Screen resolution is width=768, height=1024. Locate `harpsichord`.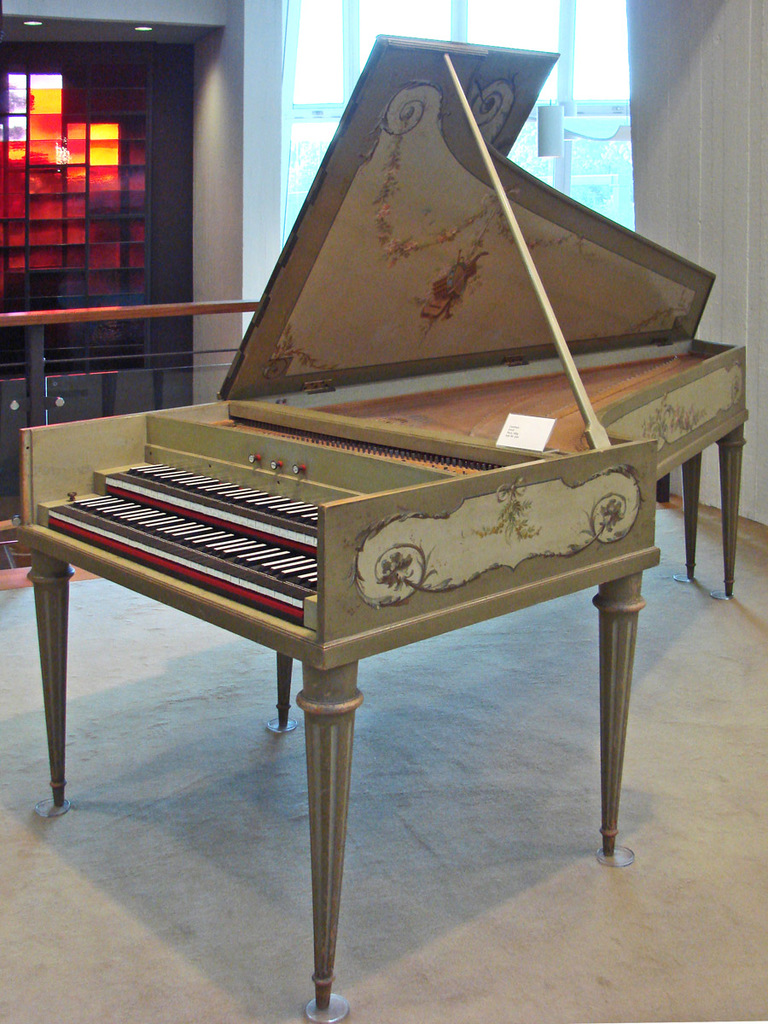
locate(11, 33, 748, 1022).
